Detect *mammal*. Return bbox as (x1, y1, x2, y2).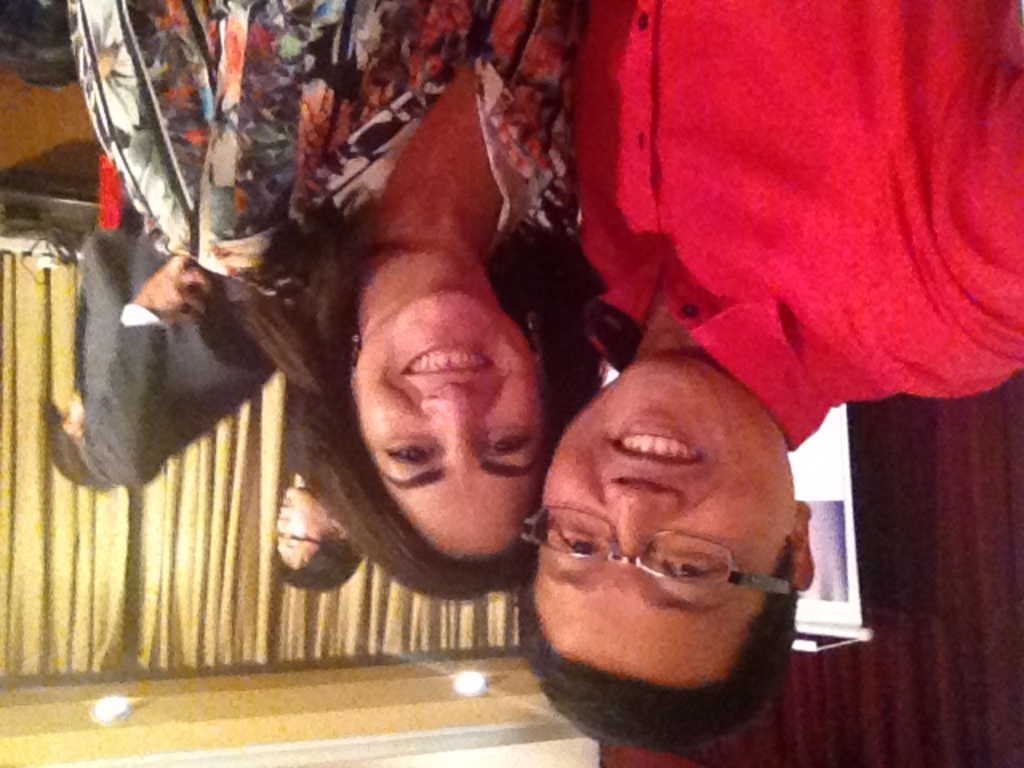
(46, 146, 280, 491).
